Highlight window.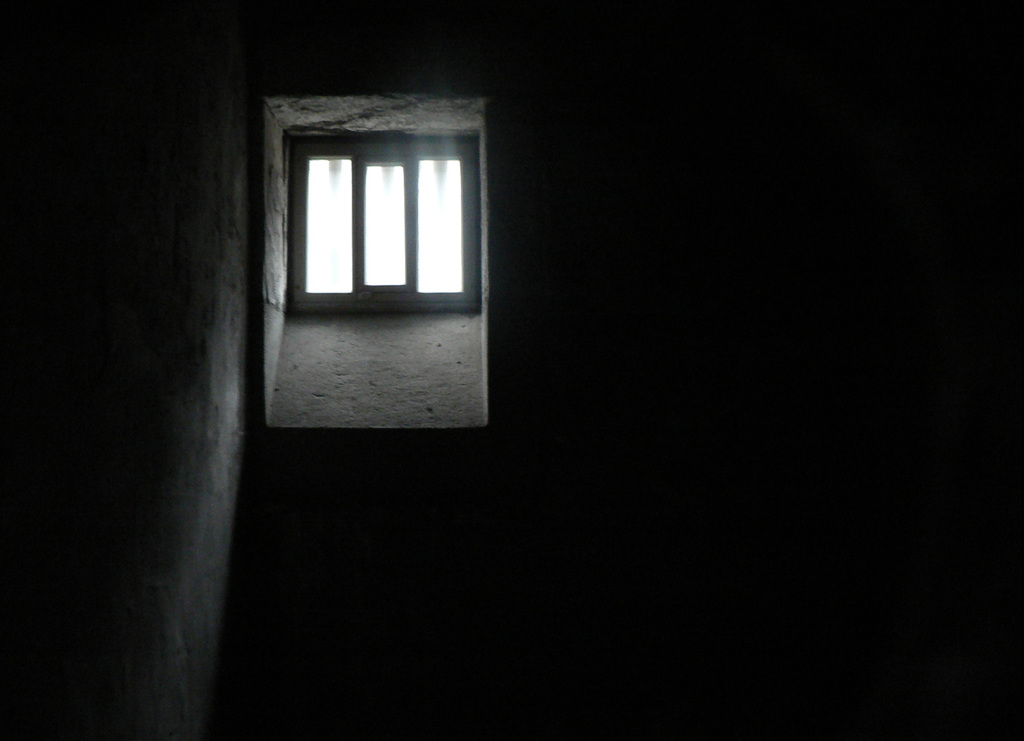
Highlighted region: locate(287, 136, 478, 309).
